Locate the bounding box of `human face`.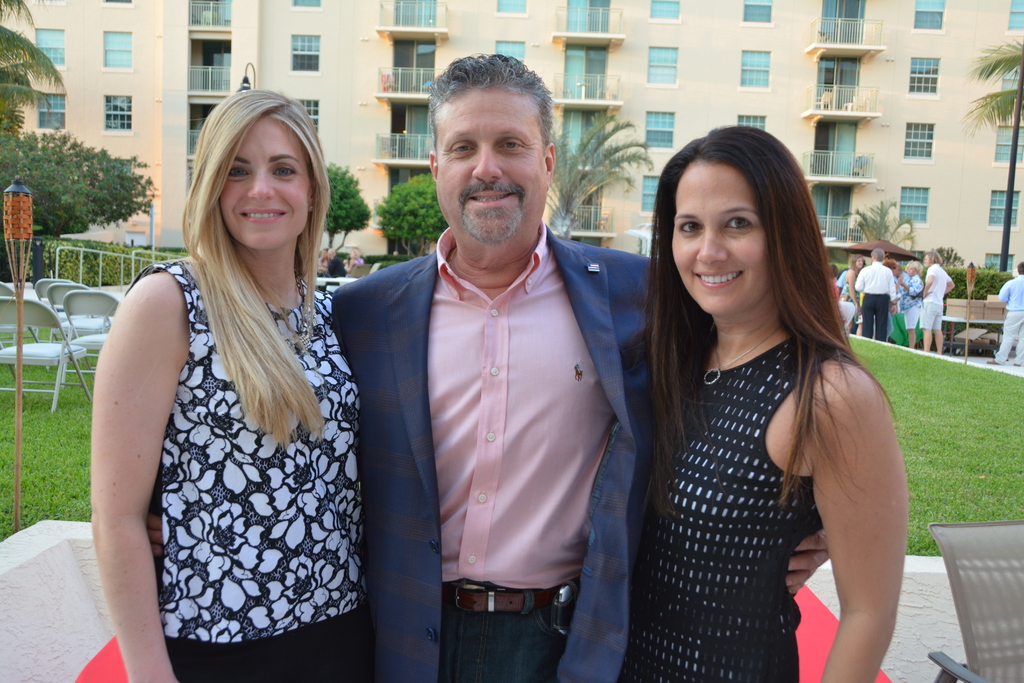
Bounding box: (668,158,771,316).
